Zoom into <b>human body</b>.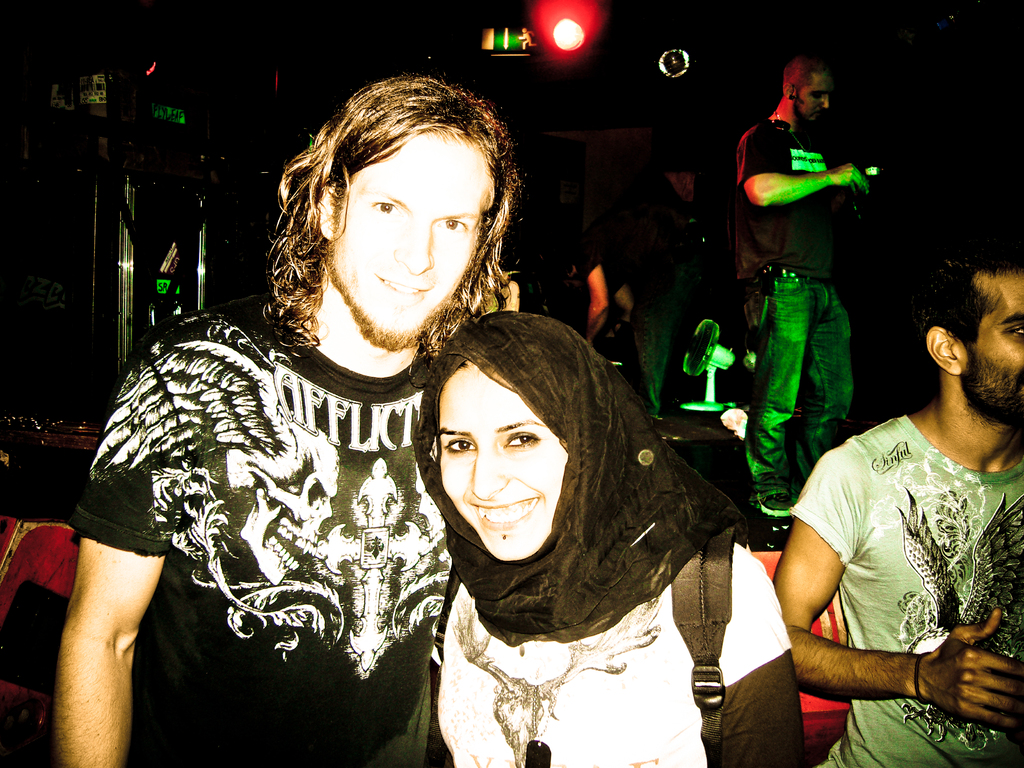
Zoom target: x1=428, y1=310, x2=808, y2=767.
